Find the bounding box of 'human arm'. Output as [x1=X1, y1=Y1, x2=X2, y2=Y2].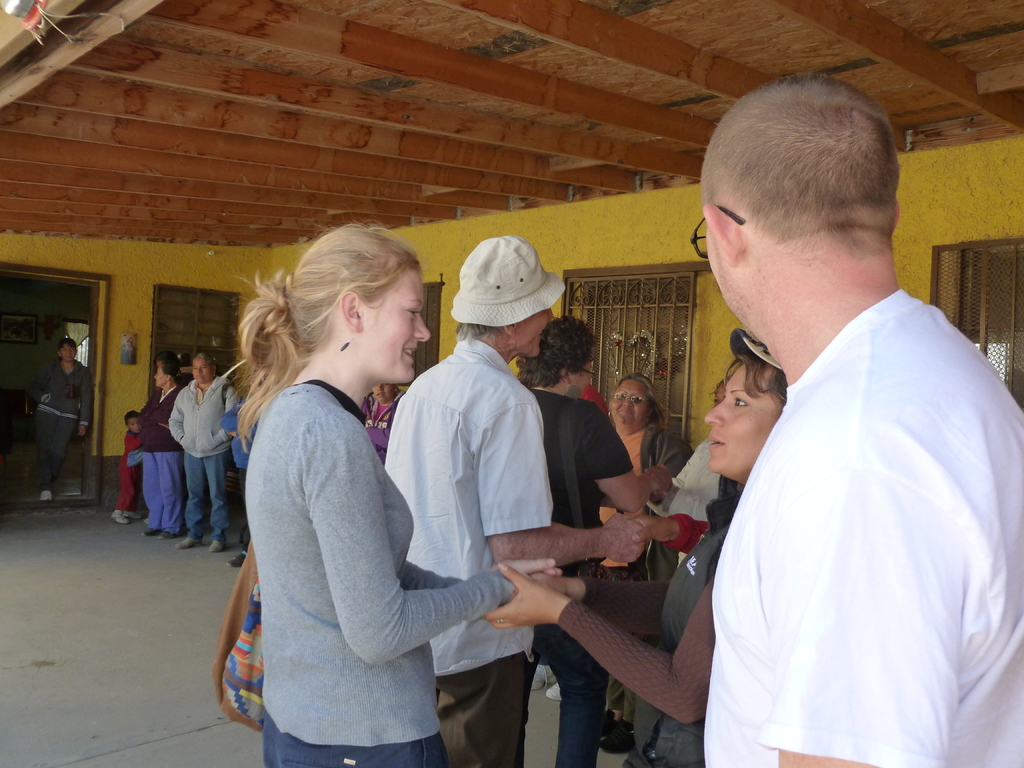
[x1=202, y1=382, x2=239, y2=452].
